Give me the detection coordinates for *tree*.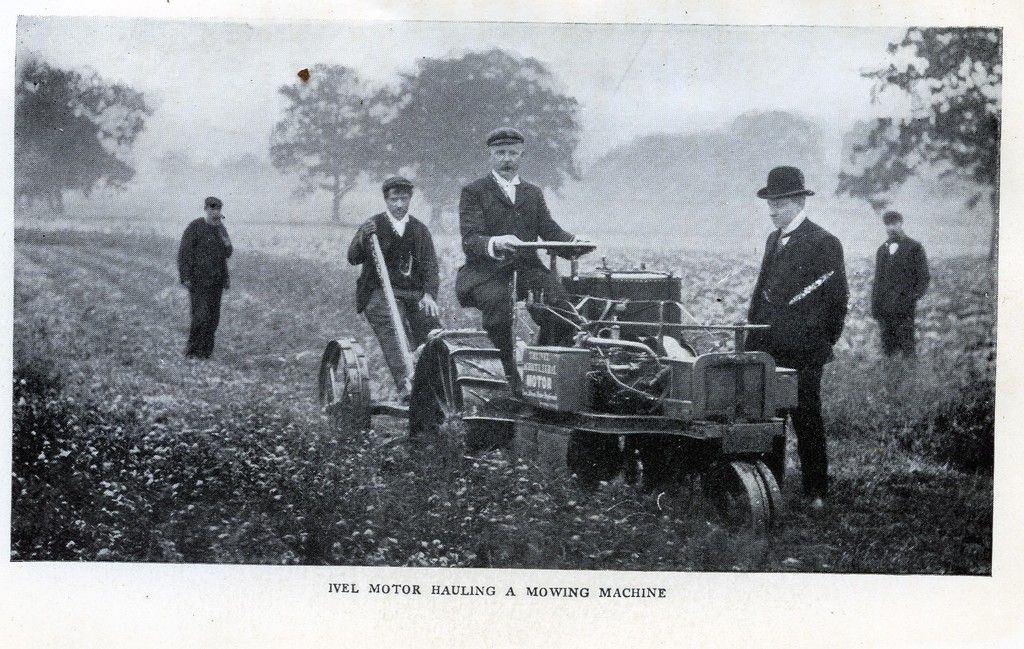
[12, 58, 141, 214].
